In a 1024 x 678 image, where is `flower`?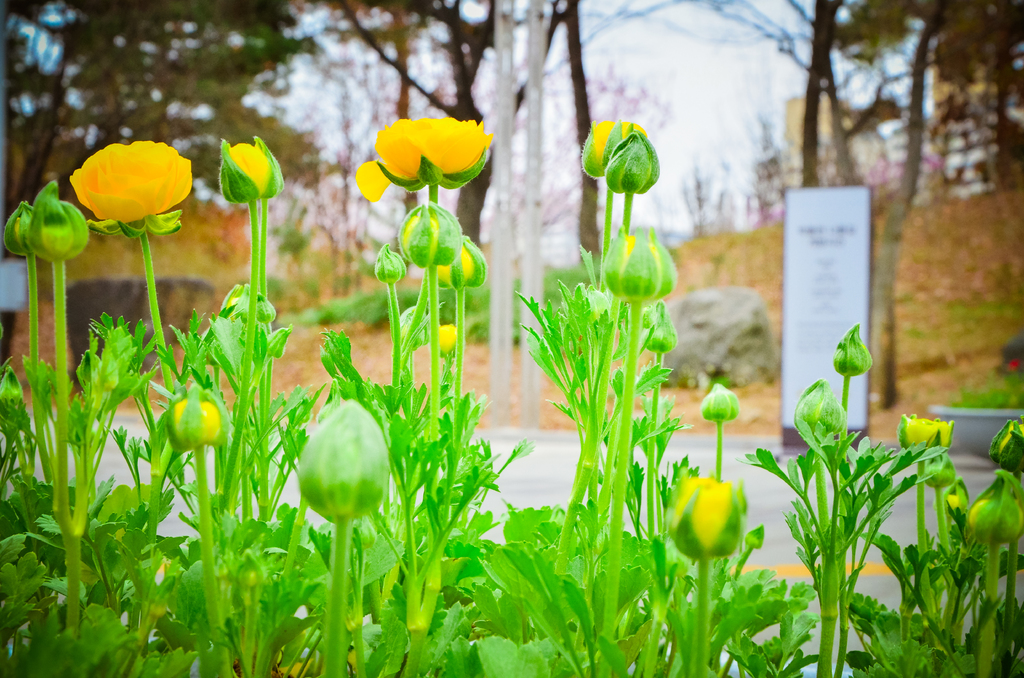
left=435, top=239, right=489, bottom=291.
